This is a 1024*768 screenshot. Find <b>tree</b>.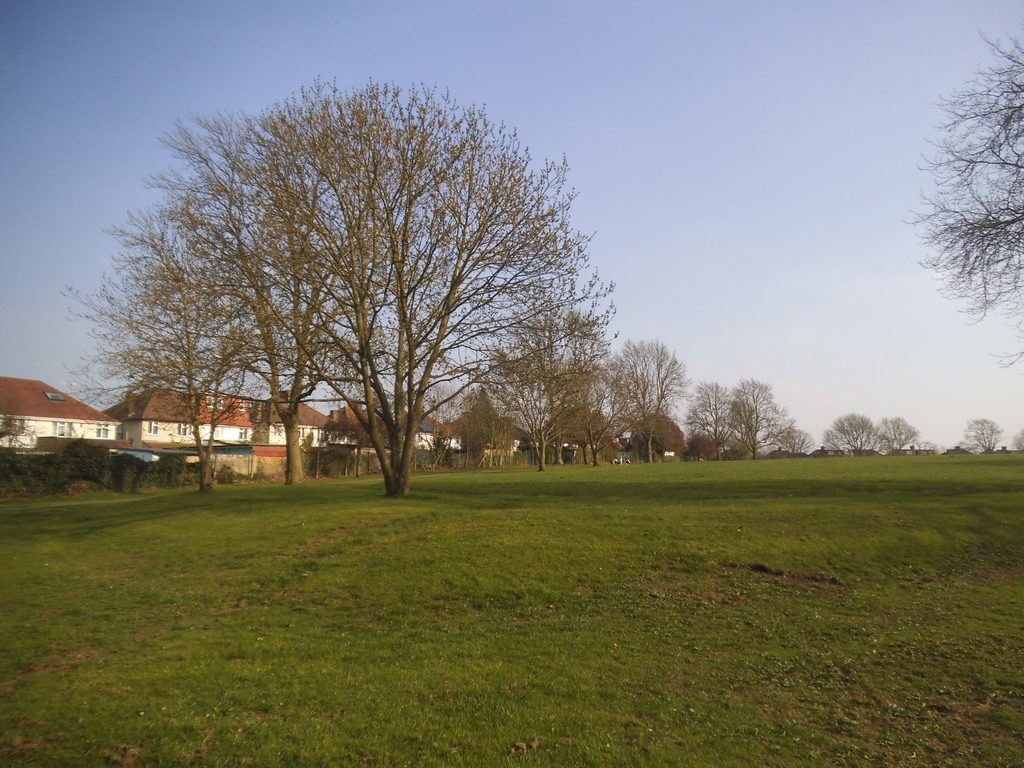
Bounding box: l=818, t=412, r=879, b=456.
